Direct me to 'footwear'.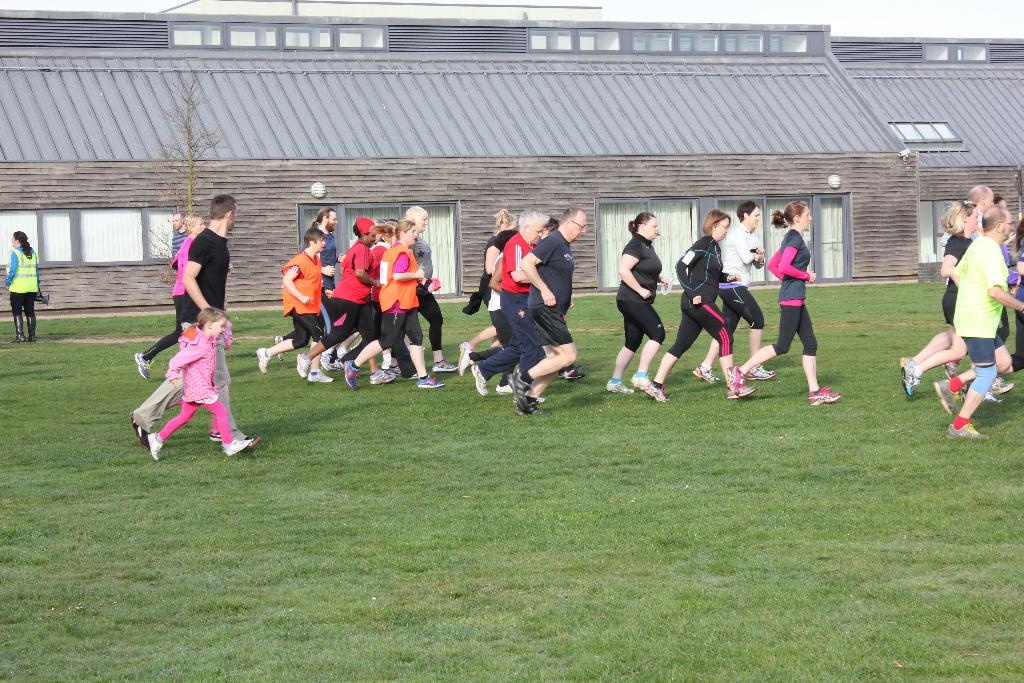
Direction: region(221, 440, 255, 459).
